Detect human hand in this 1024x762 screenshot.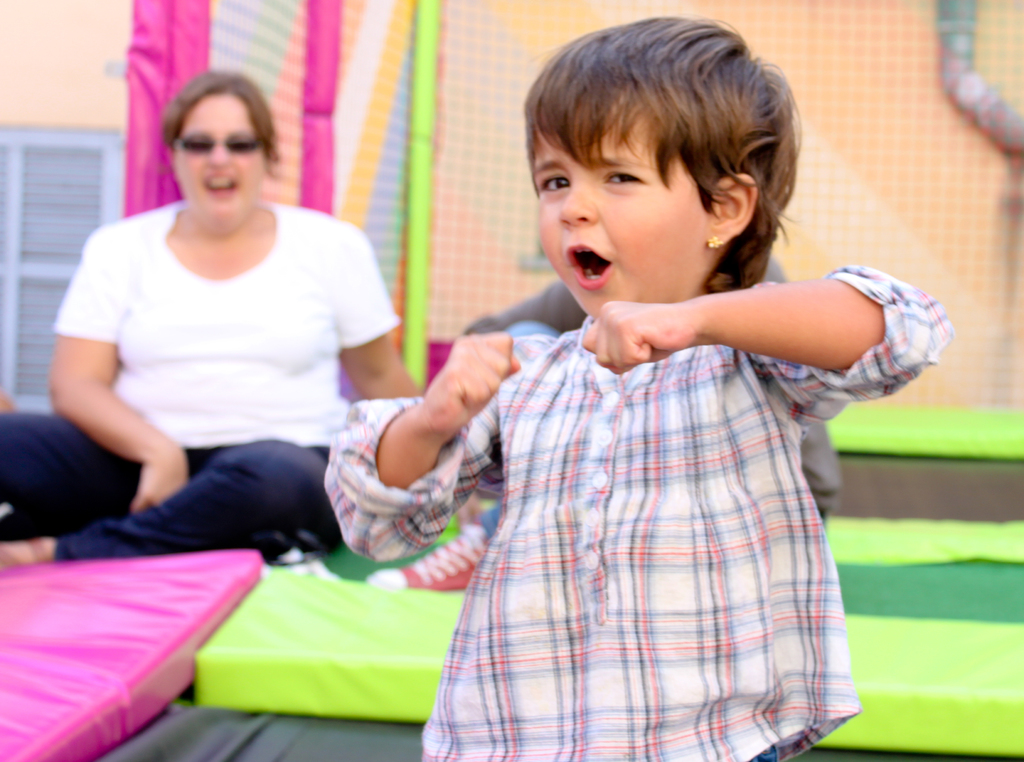
Detection: (x1=417, y1=328, x2=522, y2=436).
